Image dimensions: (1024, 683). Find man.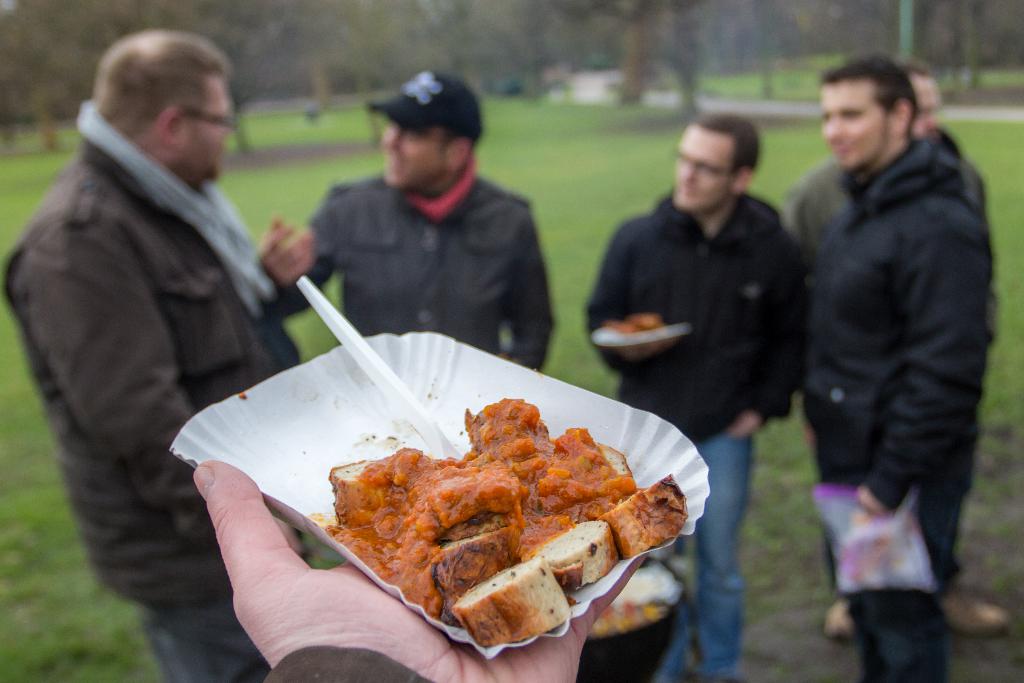
(x1=307, y1=67, x2=556, y2=383).
